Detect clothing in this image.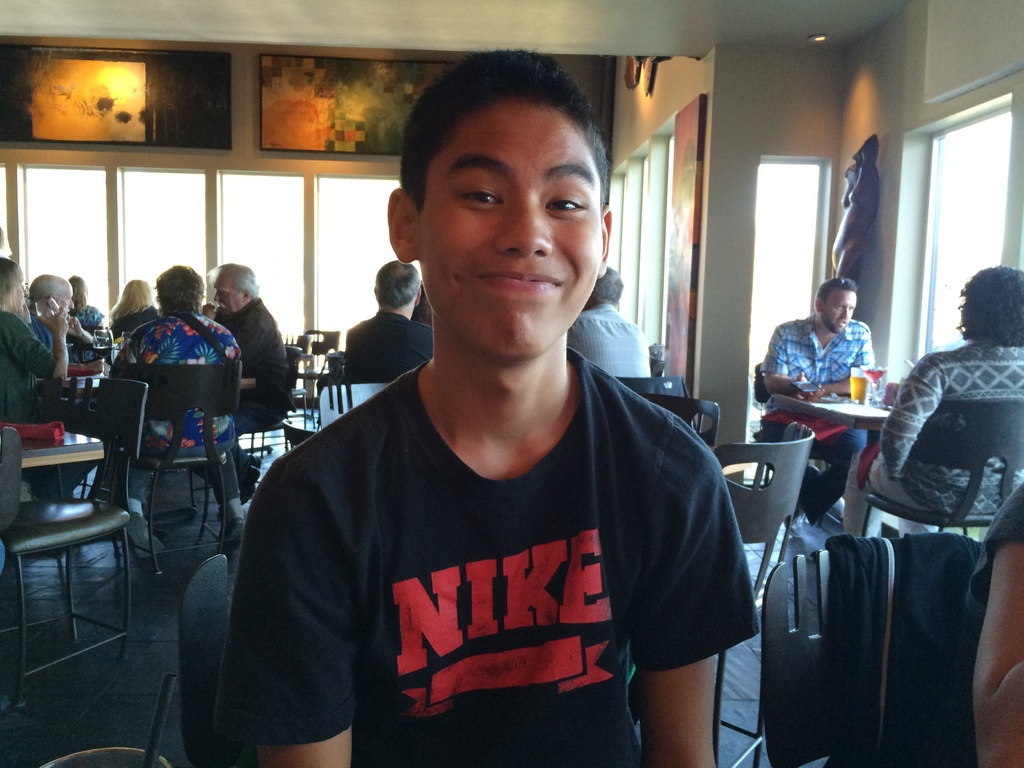
Detection: rect(261, 321, 716, 747).
